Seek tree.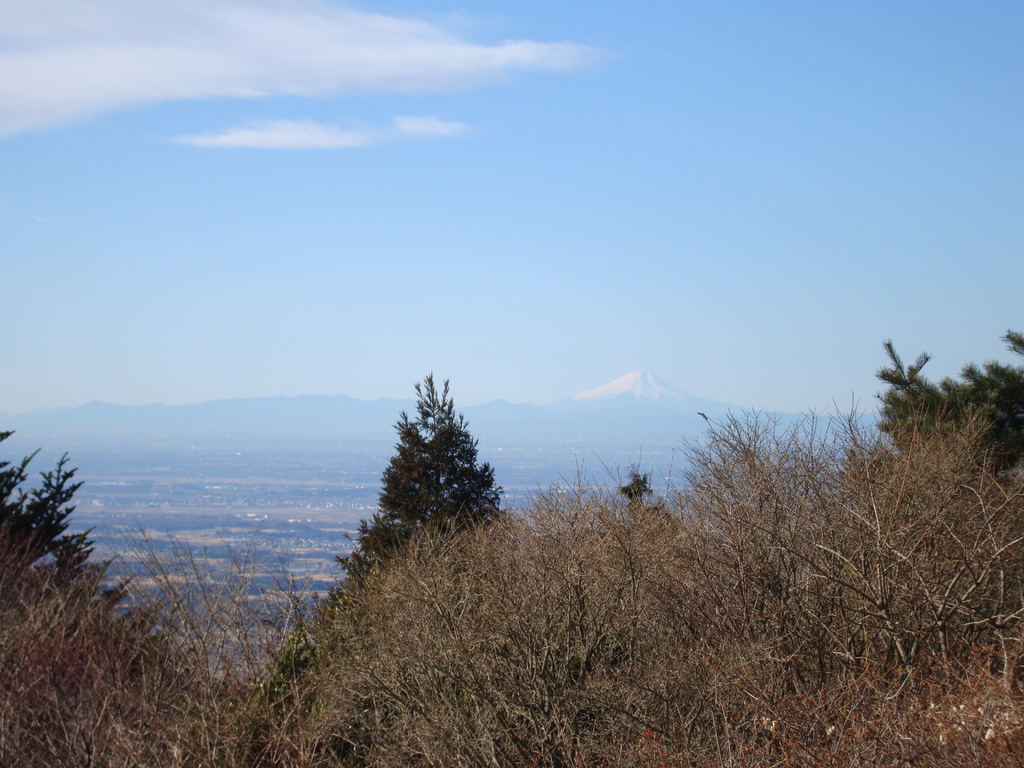
[x1=875, y1=314, x2=1023, y2=479].
